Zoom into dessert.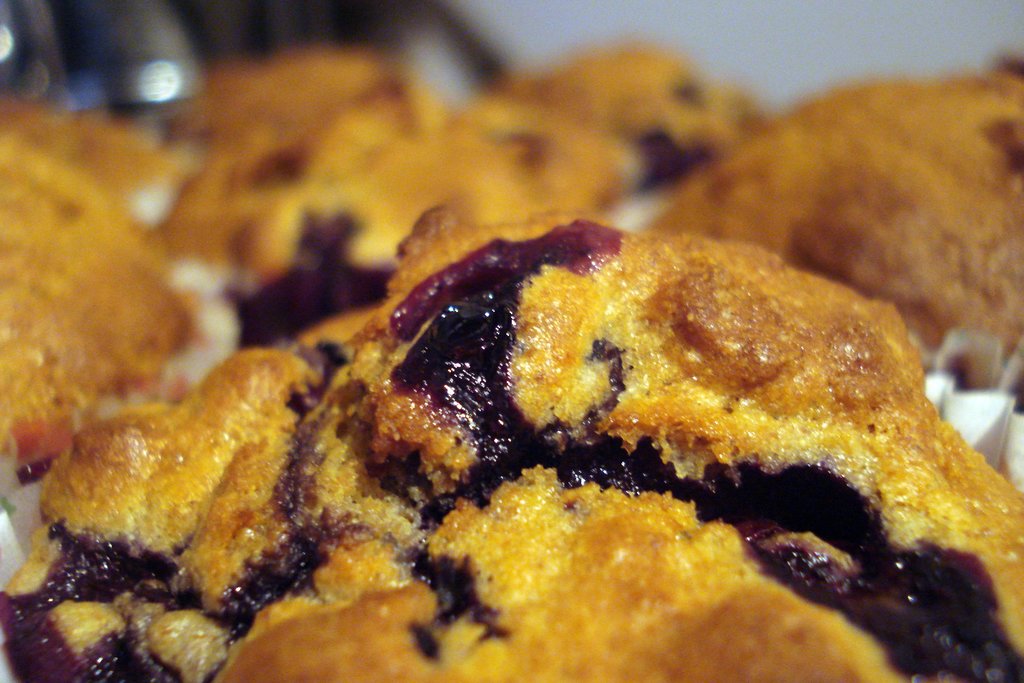
Zoom target: left=0, top=193, right=1023, bottom=682.
